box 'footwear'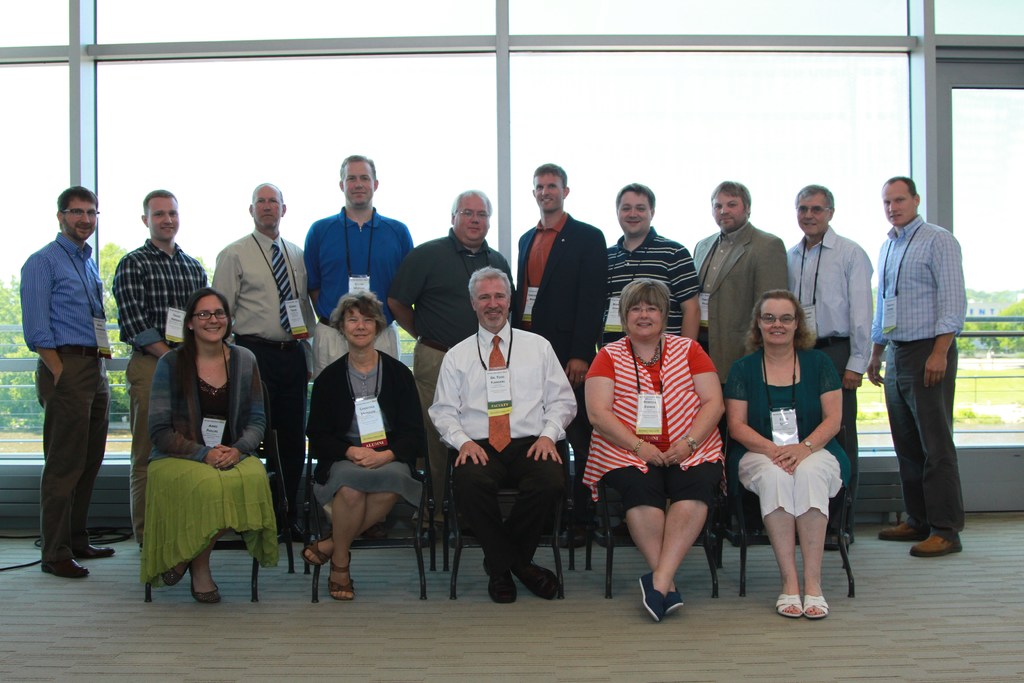
(x1=800, y1=594, x2=830, y2=620)
